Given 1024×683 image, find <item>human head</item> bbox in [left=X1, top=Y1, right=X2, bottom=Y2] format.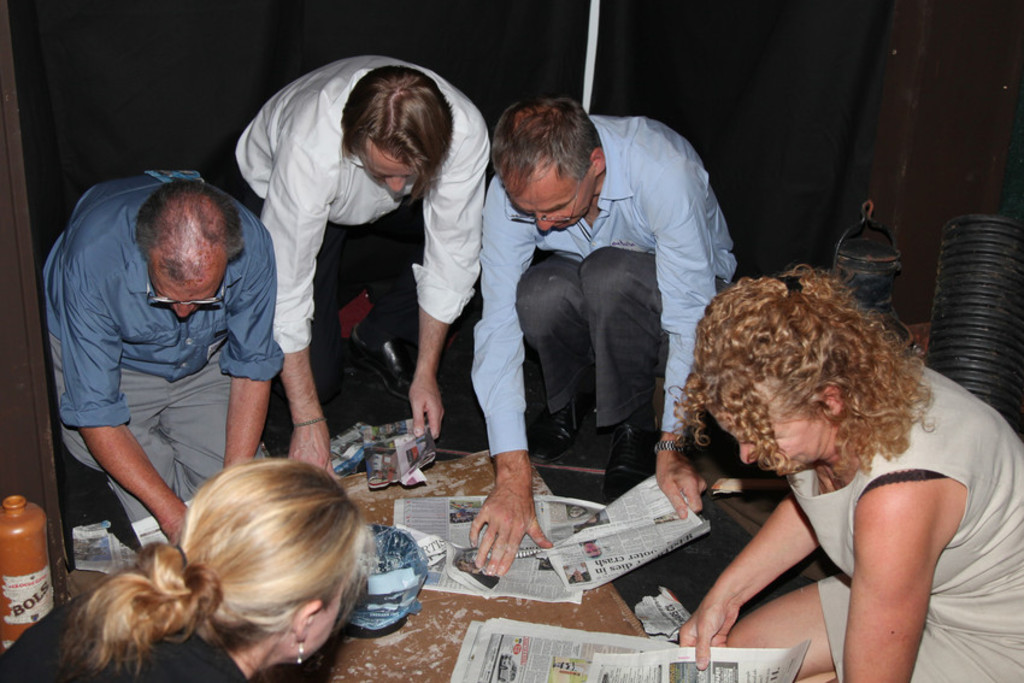
[left=143, top=181, right=231, bottom=320].
